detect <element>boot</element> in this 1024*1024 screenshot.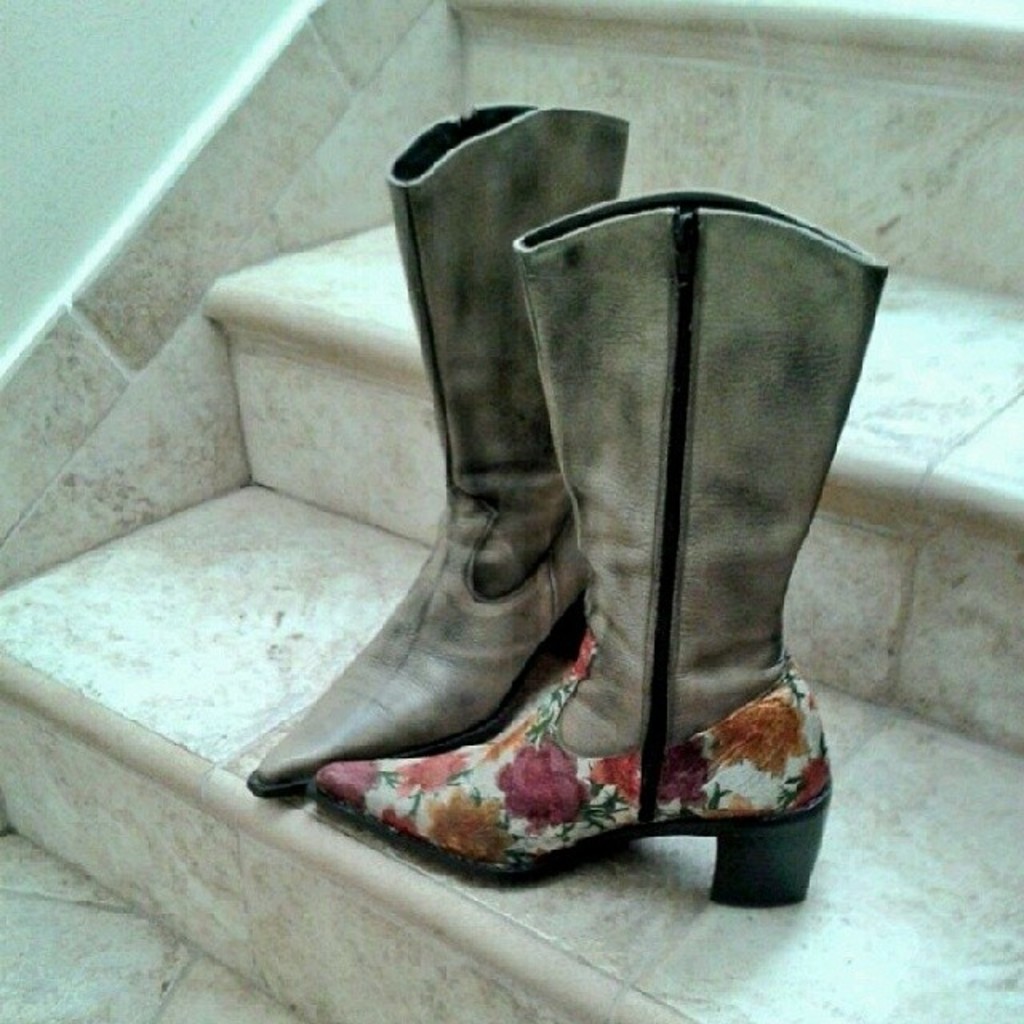
Detection: left=307, top=179, right=848, bottom=882.
